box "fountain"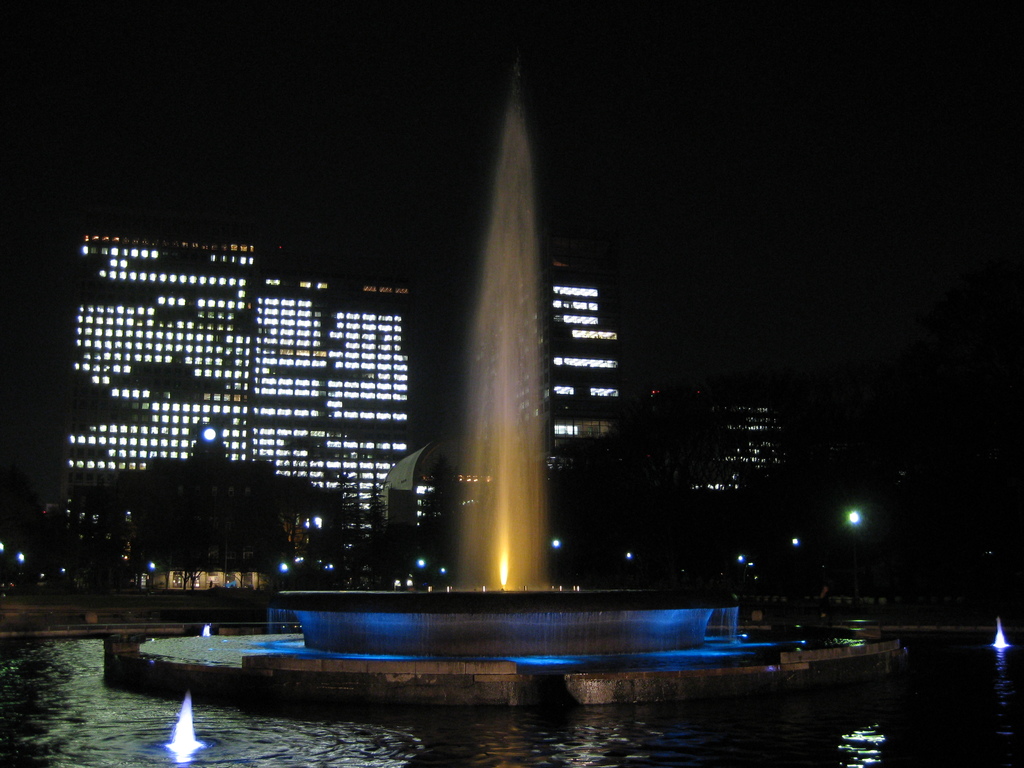
[170,77,848,708]
